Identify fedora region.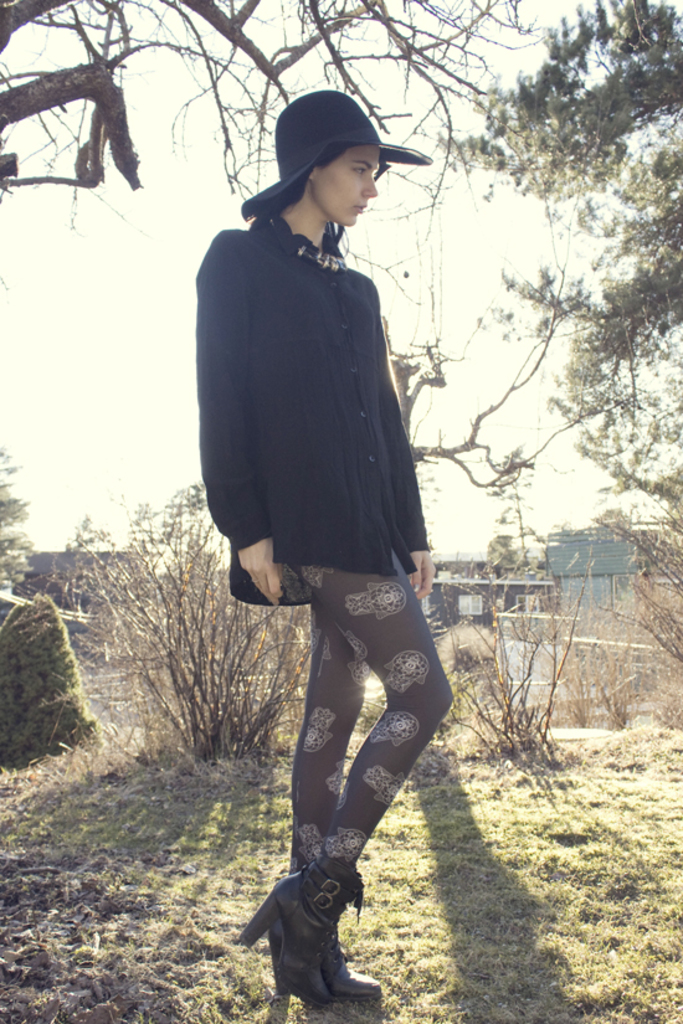
Region: rect(243, 86, 447, 212).
